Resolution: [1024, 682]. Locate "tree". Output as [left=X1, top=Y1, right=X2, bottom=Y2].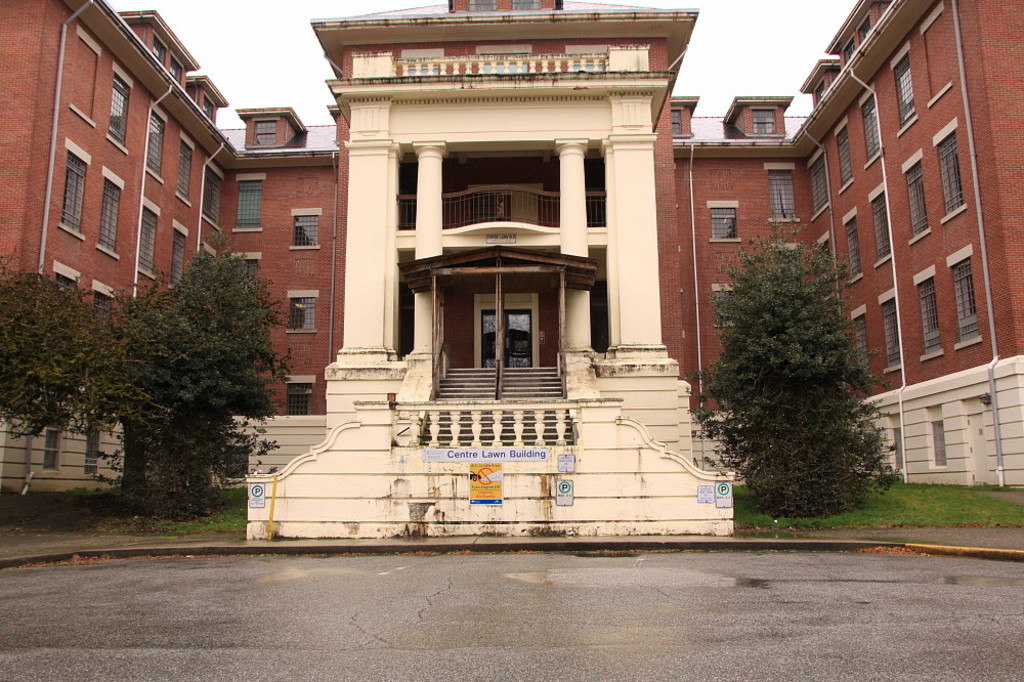
[left=75, top=247, right=300, bottom=527].
